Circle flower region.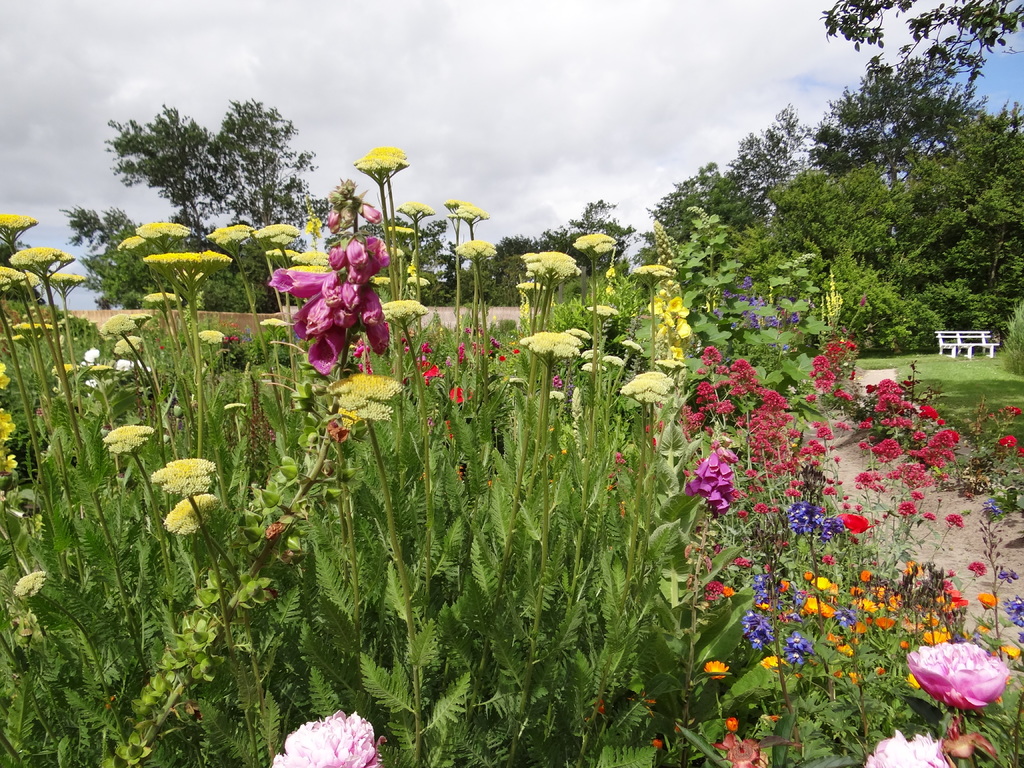
Region: l=967, t=561, r=989, b=580.
